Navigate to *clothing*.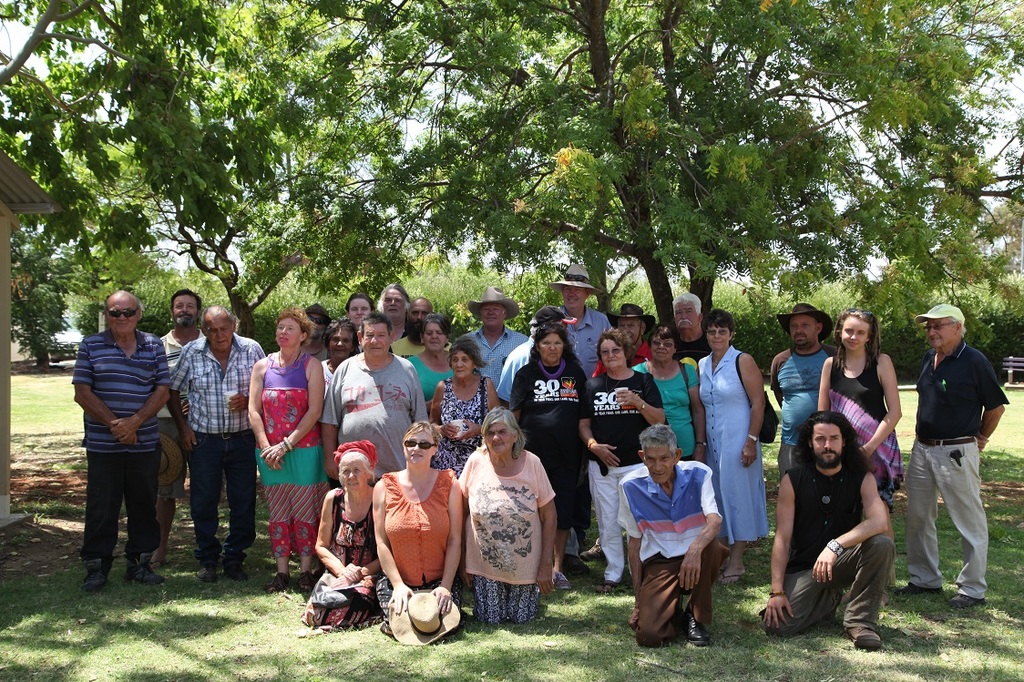
Navigation target: 517/349/595/537.
